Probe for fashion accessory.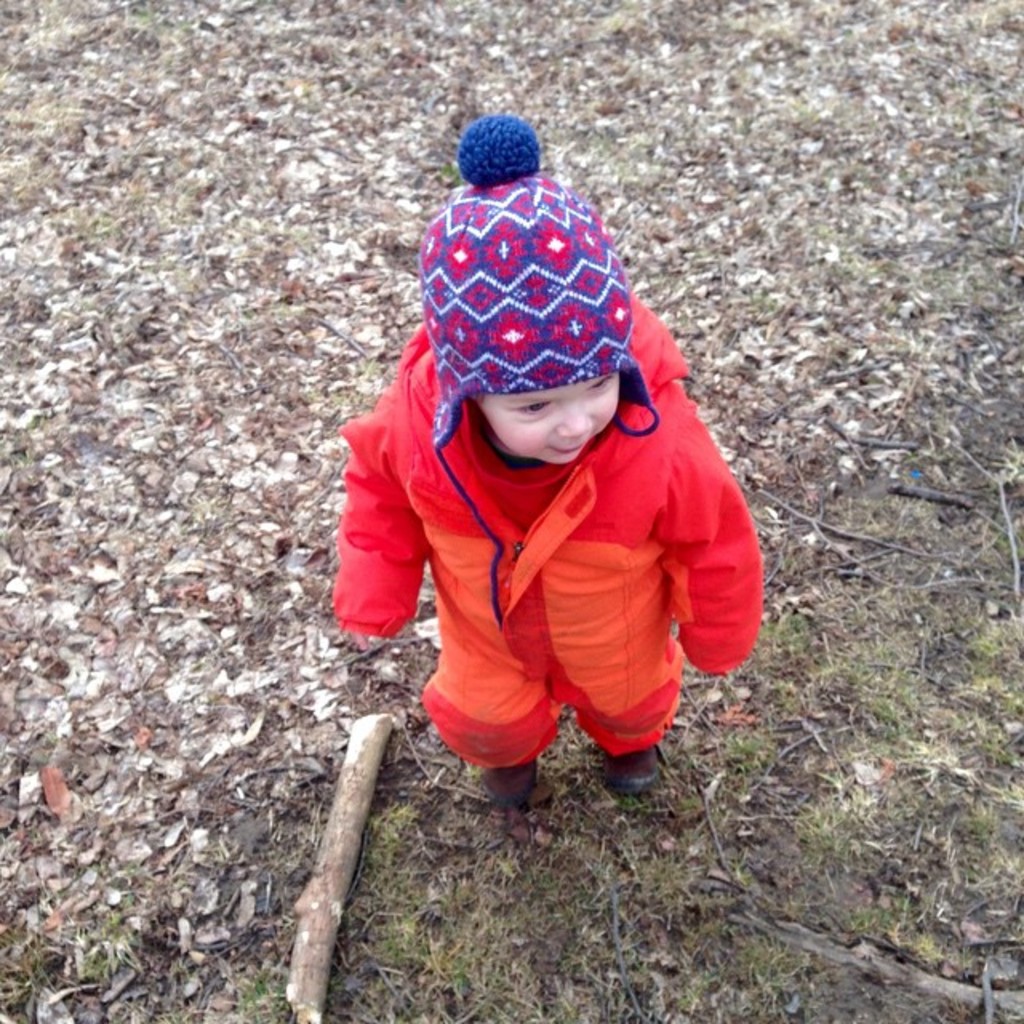
Probe result: box=[432, 114, 661, 632].
